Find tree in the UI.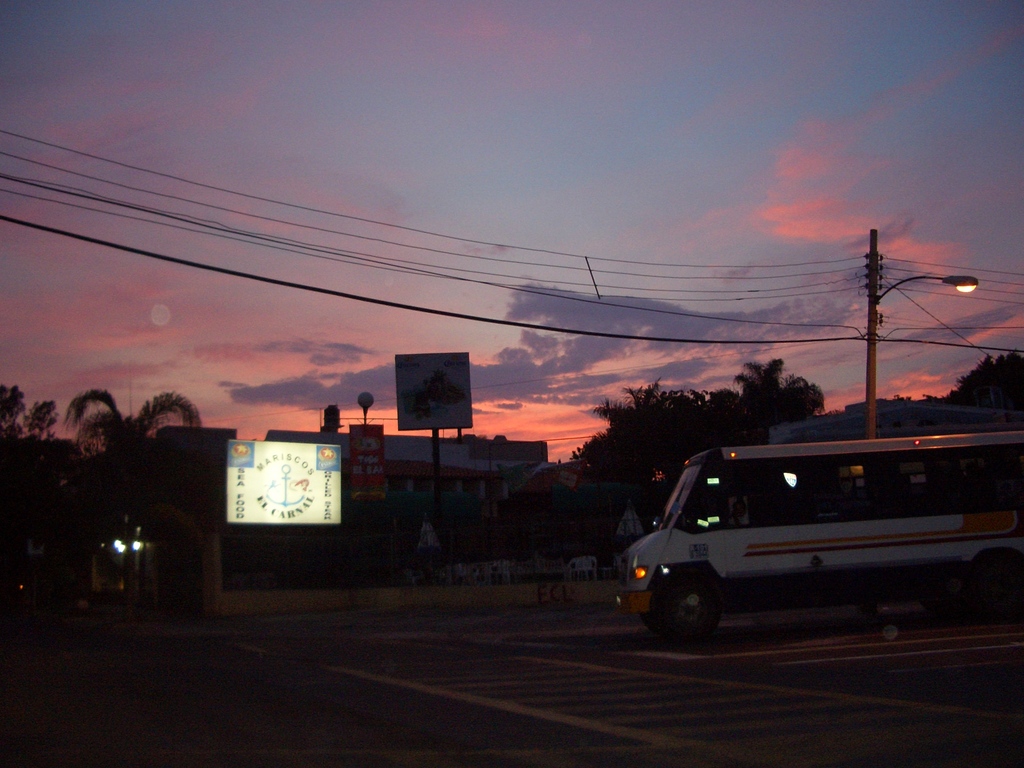
UI element at Rect(65, 389, 200, 454).
